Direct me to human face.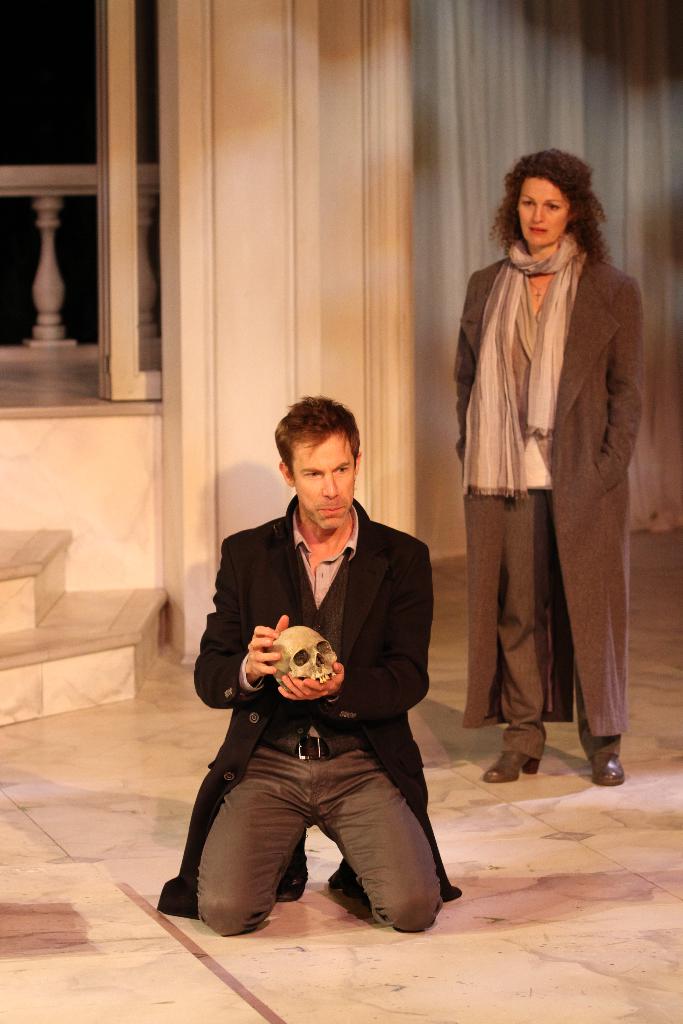
Direction: left=295, top=436, right=353, bottom=531.
